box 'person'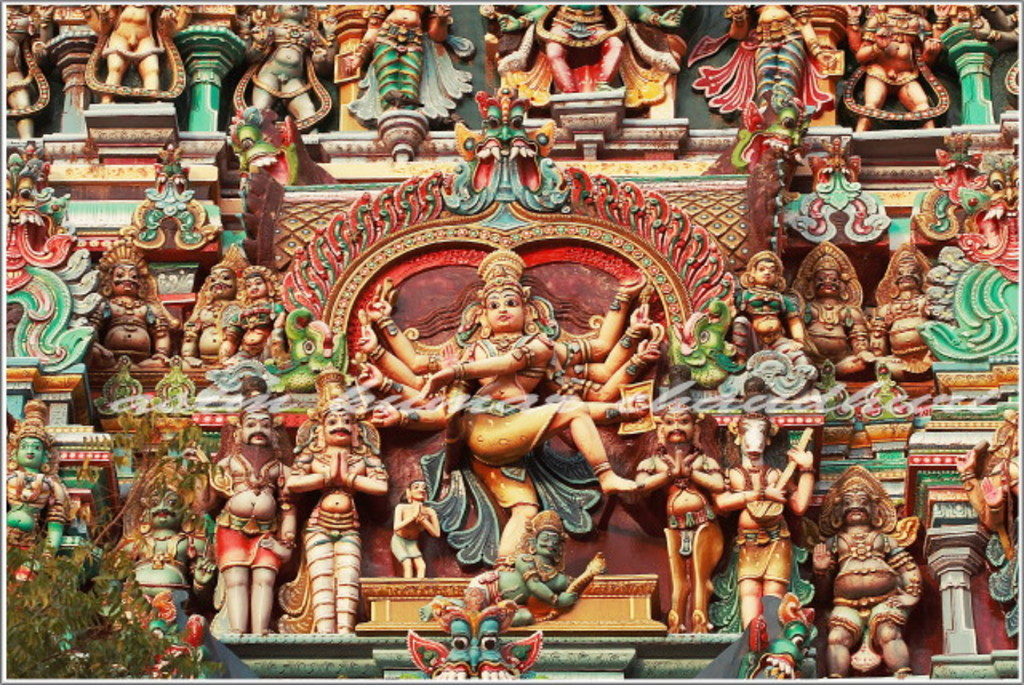
detection(707, 403, 814, 639)
